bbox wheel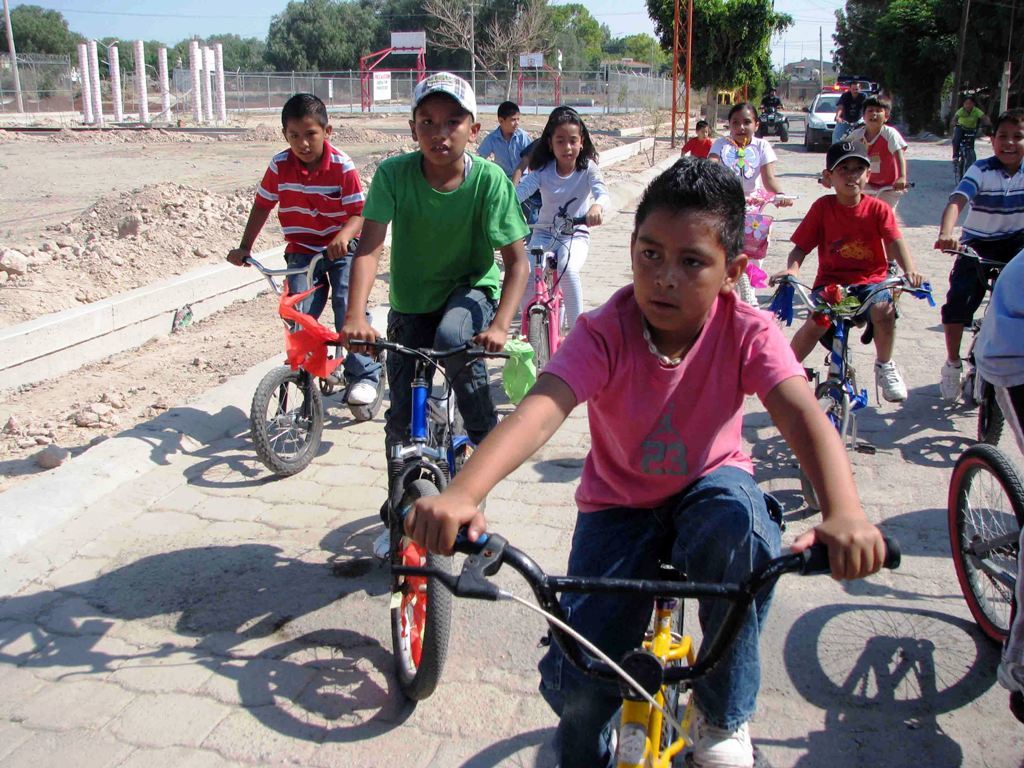
525/305/545/398
